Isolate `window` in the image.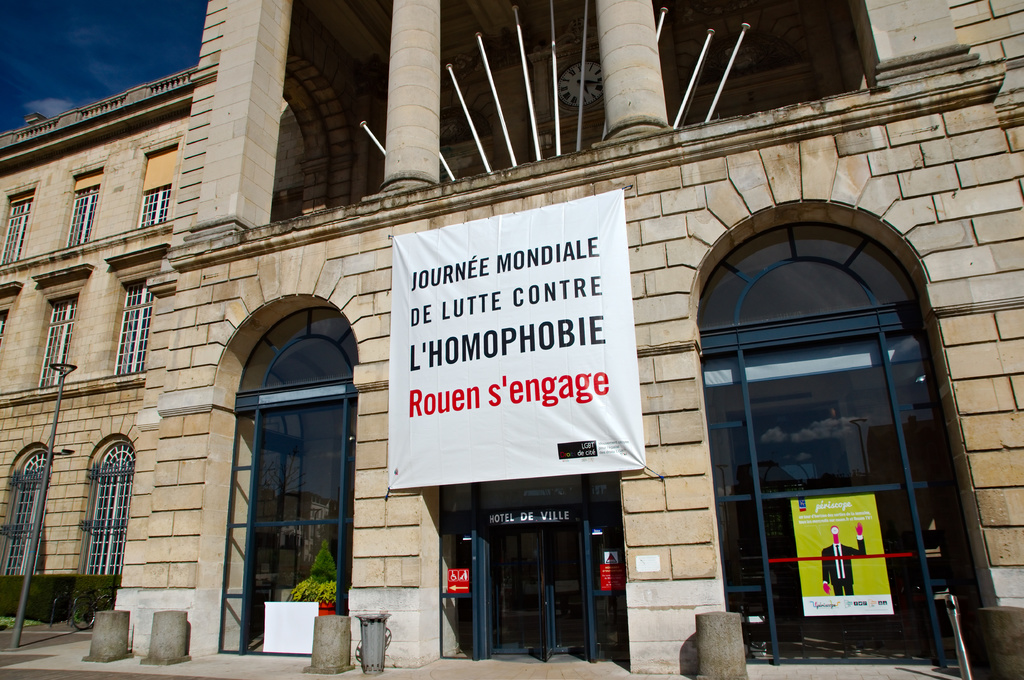
Isolated region: left=79, top=441, right=131, bottom=581.
